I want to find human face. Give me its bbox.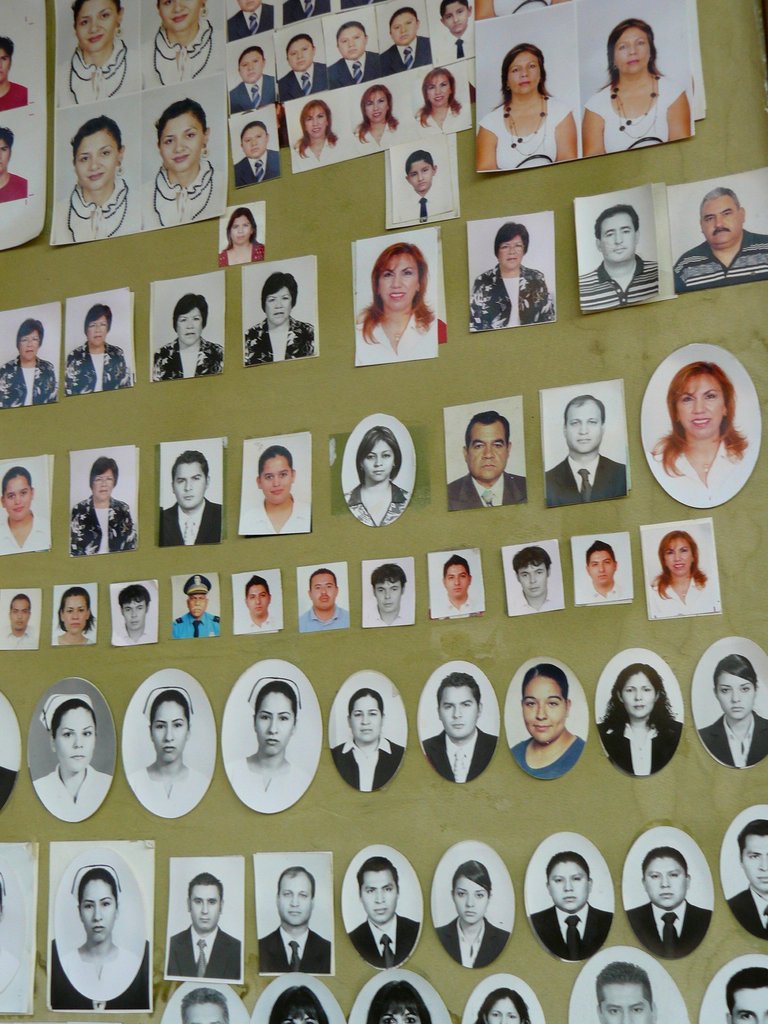
(158,0,200,31).
